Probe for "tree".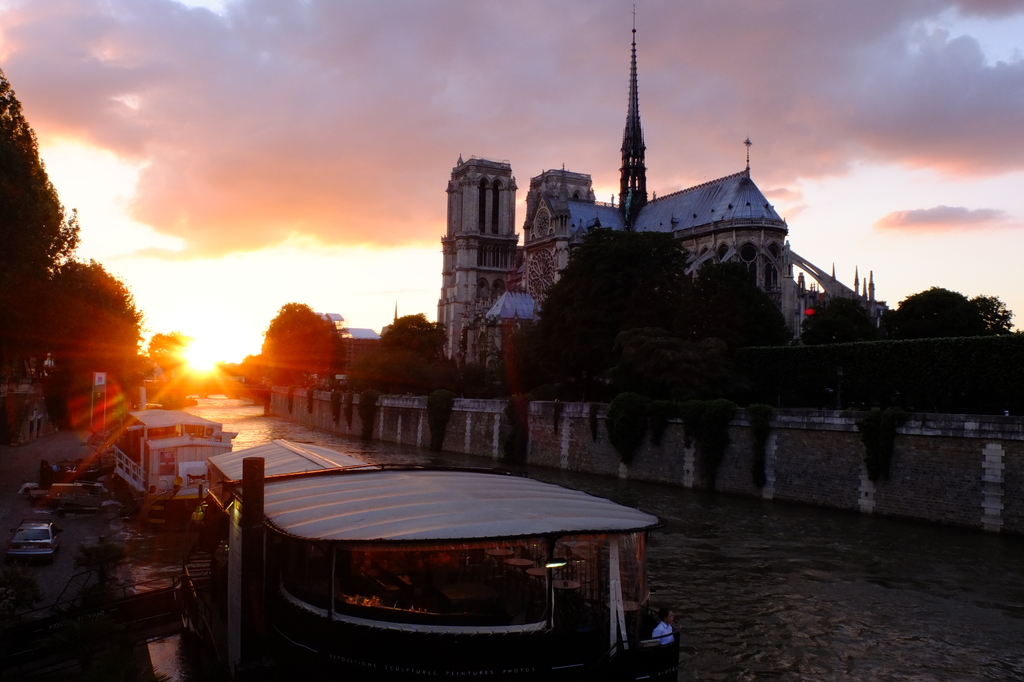
Probe result: (left=257, top=299, right=333, bottom=377).
